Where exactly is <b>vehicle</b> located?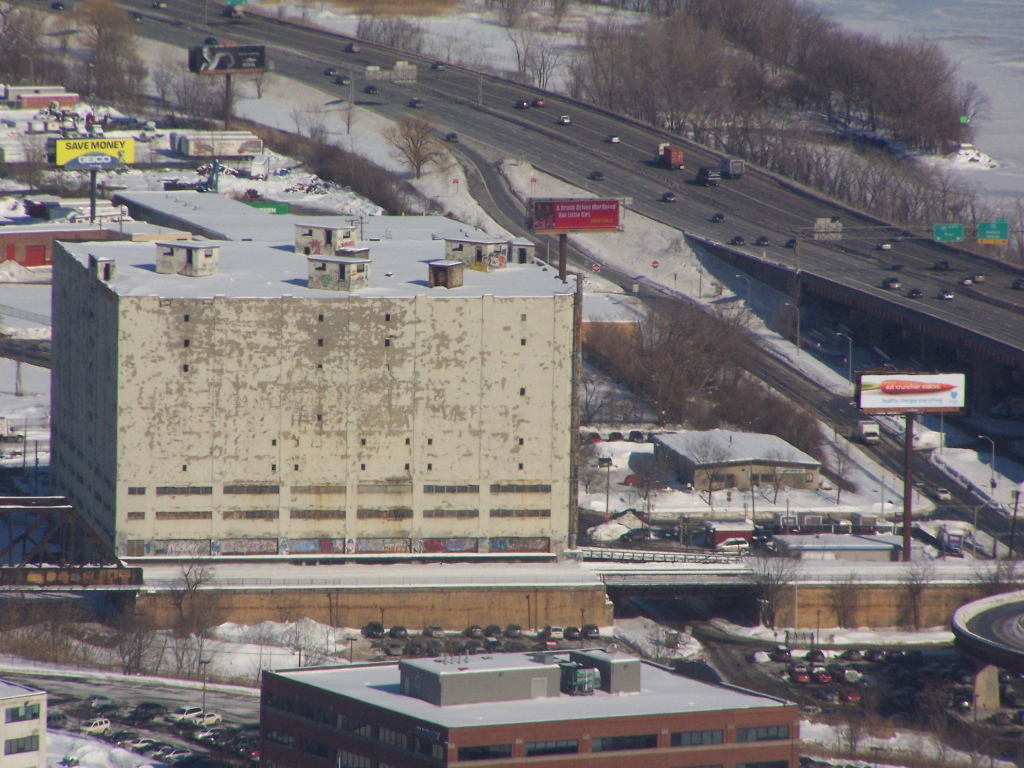
Its bounding box is x1=485, y1=621, x2=500, y2=637.
